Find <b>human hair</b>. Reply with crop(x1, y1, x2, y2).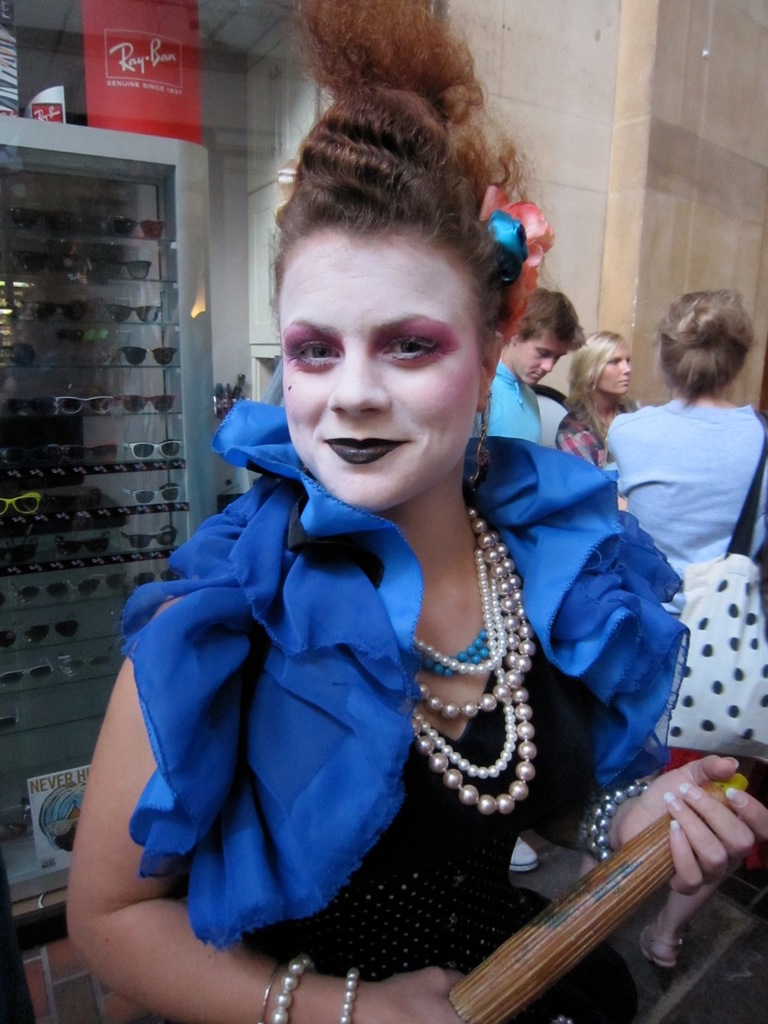
crop(509, 288, 594, 353).
